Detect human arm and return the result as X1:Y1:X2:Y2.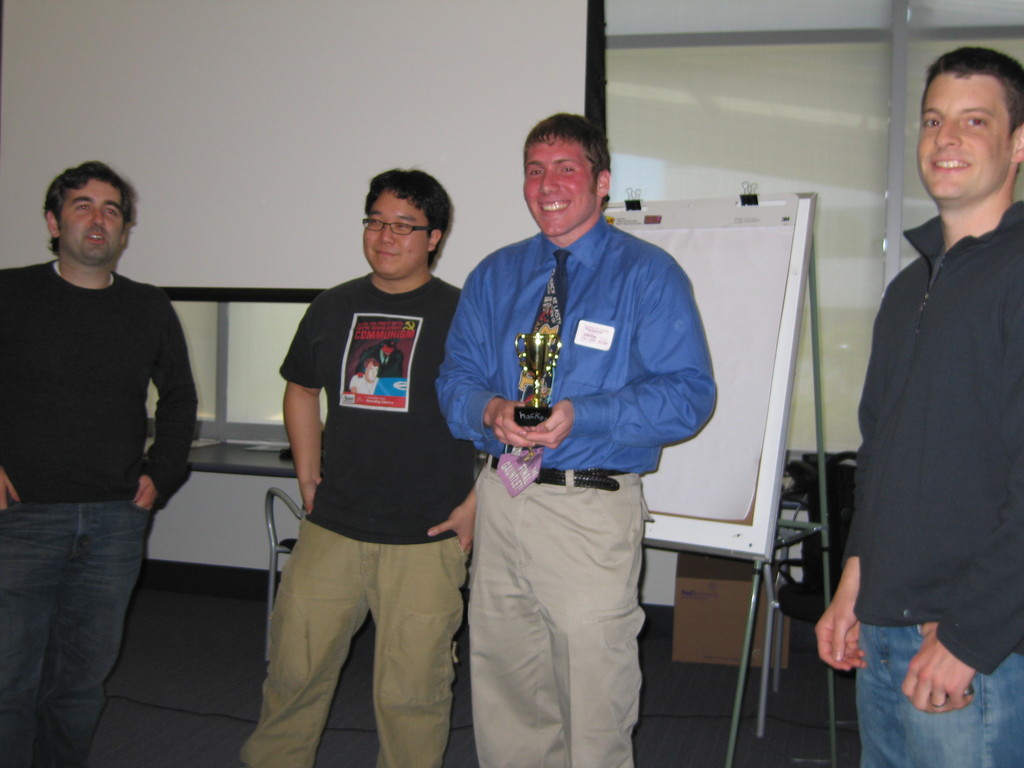
814:284:898:671.
